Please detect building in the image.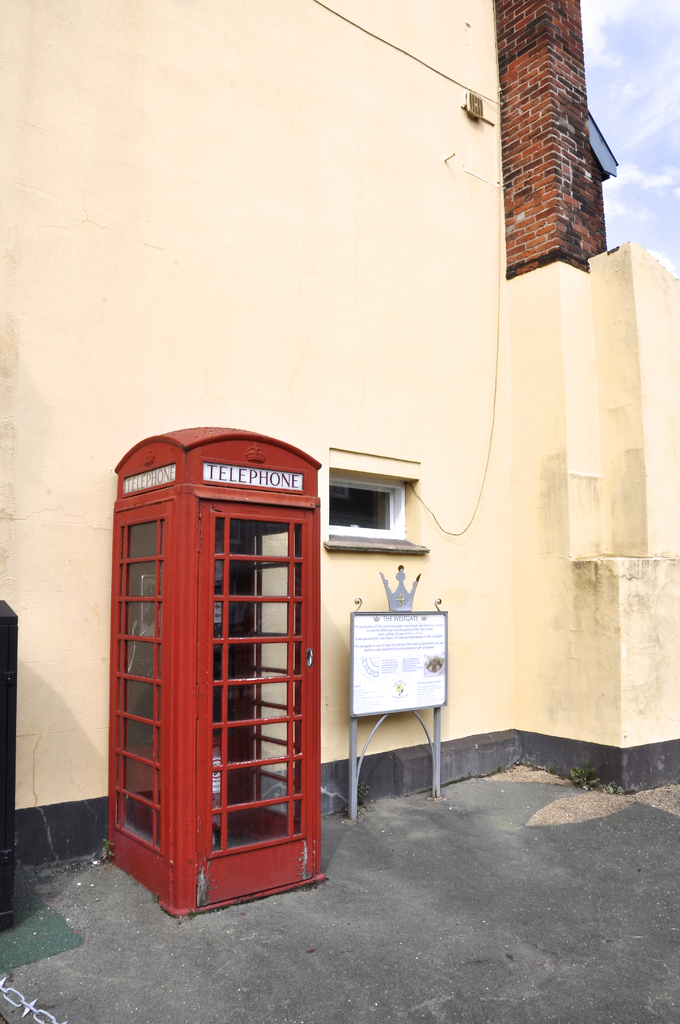
detection(0, 0, 679, 870).
